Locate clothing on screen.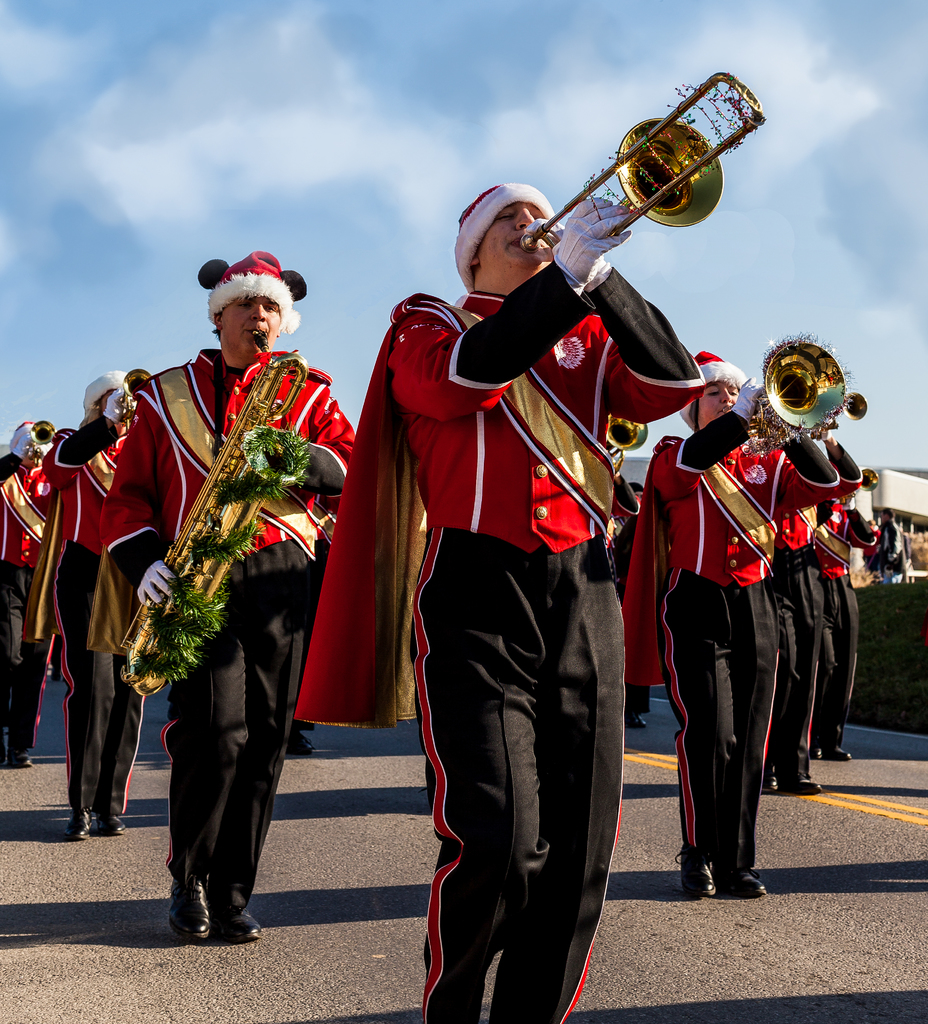
On screen at x1=28 y1=397 x2=156 y2=822.
